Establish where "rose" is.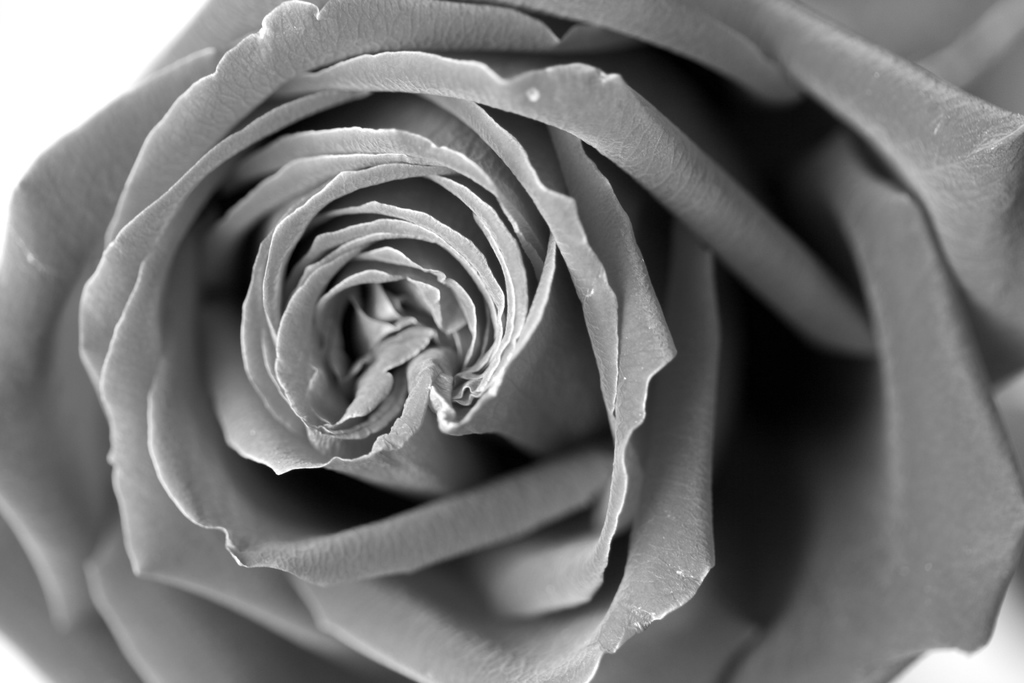
Established at pyautogui.locateOnScreen(0, 0, 1023, 682).
